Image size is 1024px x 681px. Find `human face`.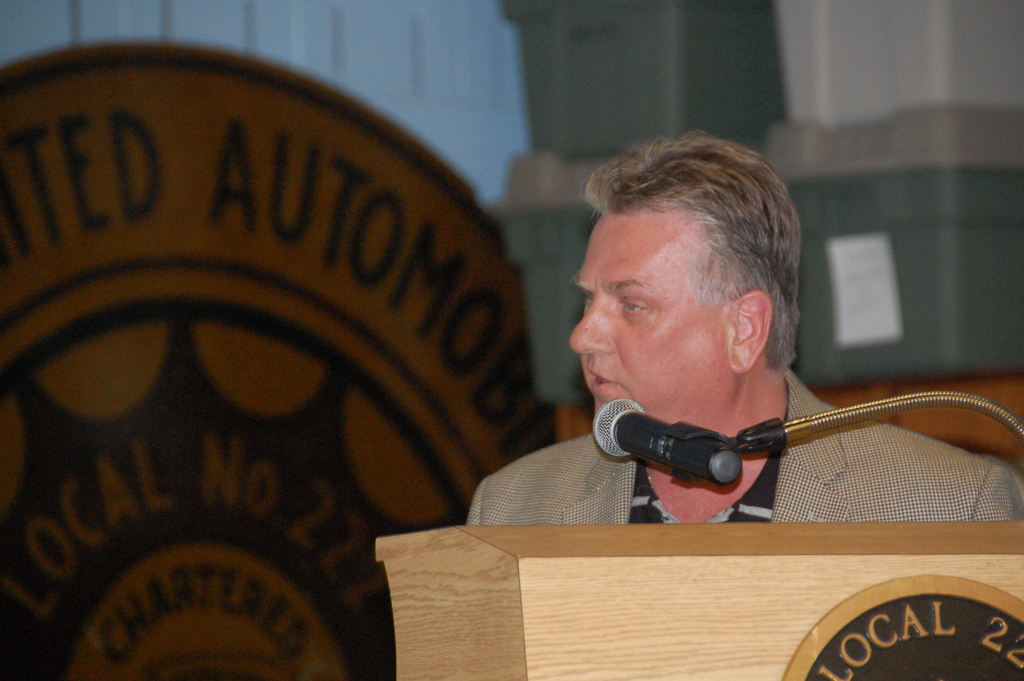
x1=567, y1=206, x2=744, y2=432.
